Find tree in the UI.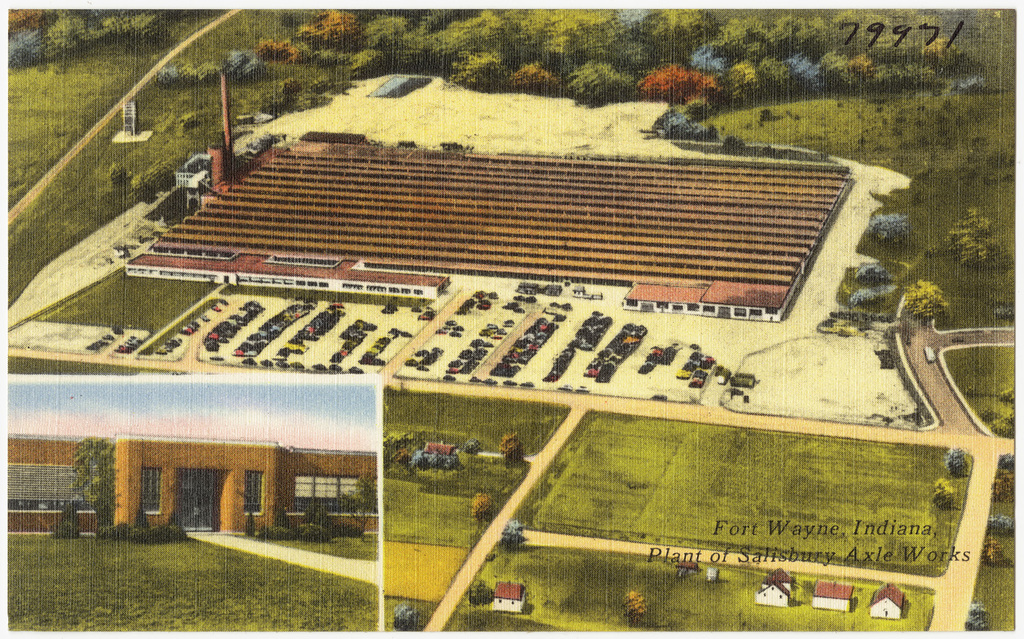
UI element at <bbox>466, 437, 483, 457</bbox>.
